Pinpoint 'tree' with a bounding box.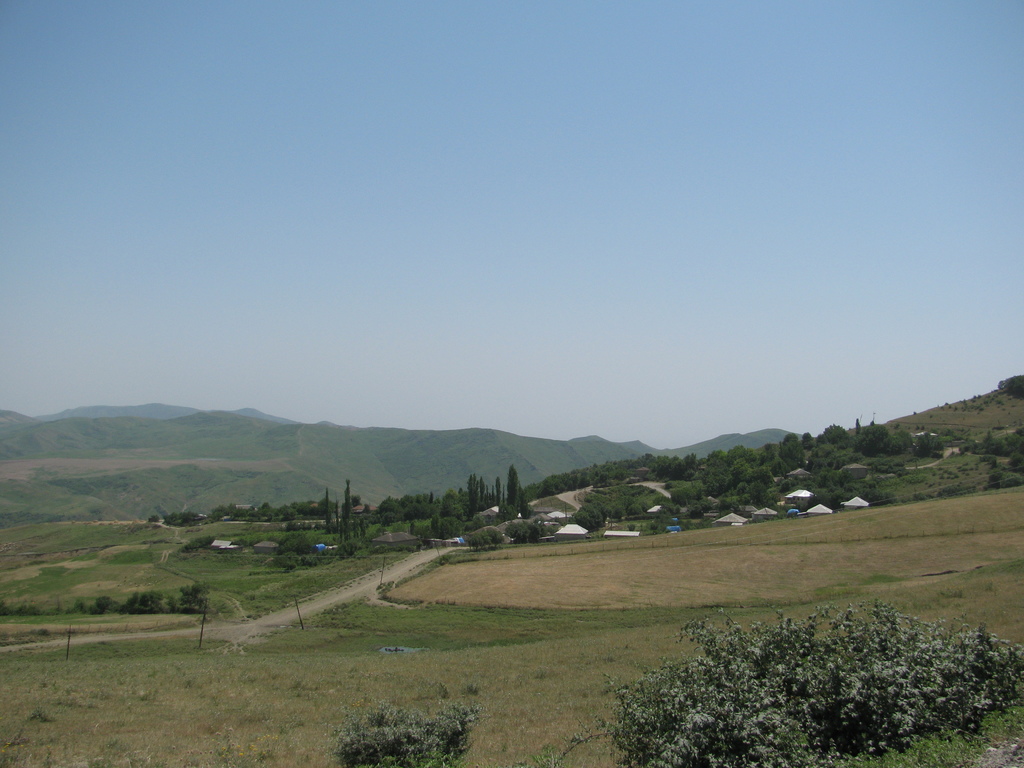
region(324, 486, 336, 531).
